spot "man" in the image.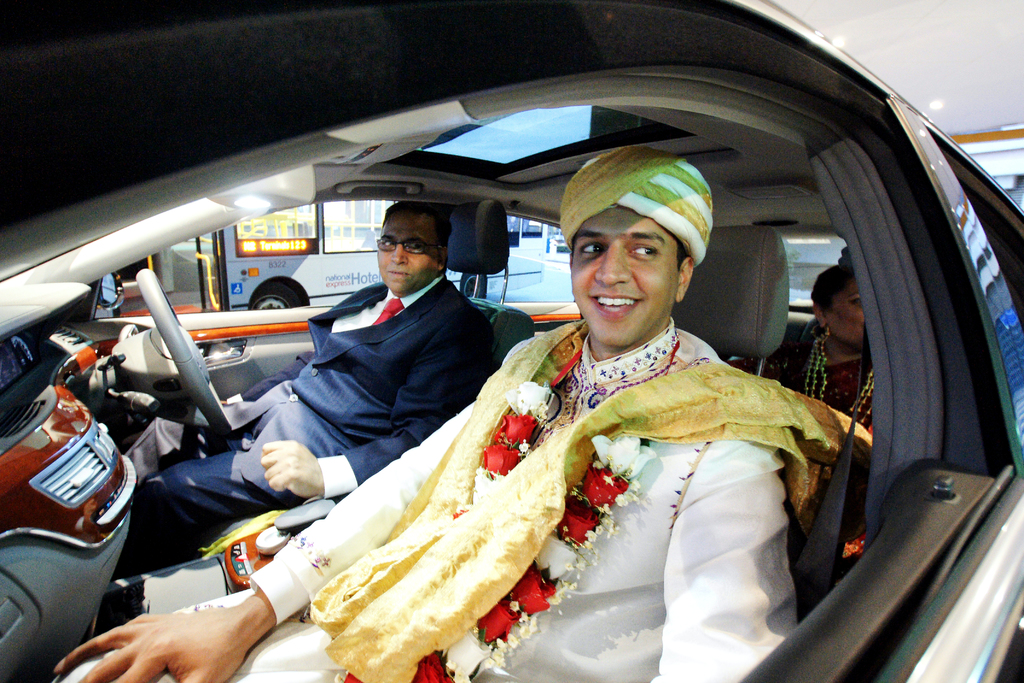
"man" found at 52 145 876 682.
